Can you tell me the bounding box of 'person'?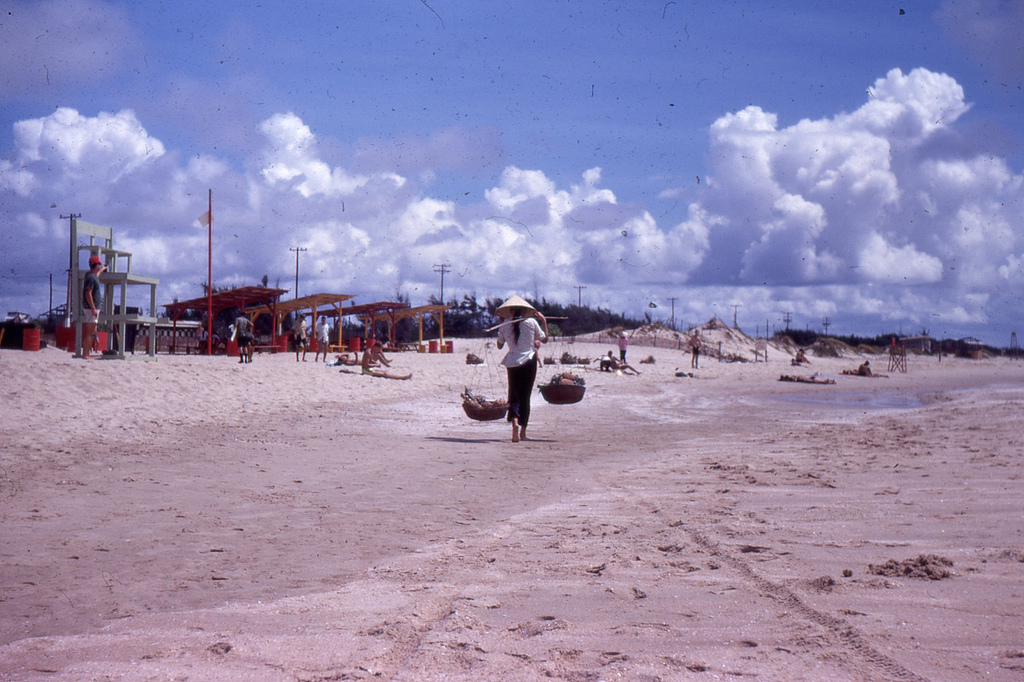
bbox=(336, 348, 361, 367).
